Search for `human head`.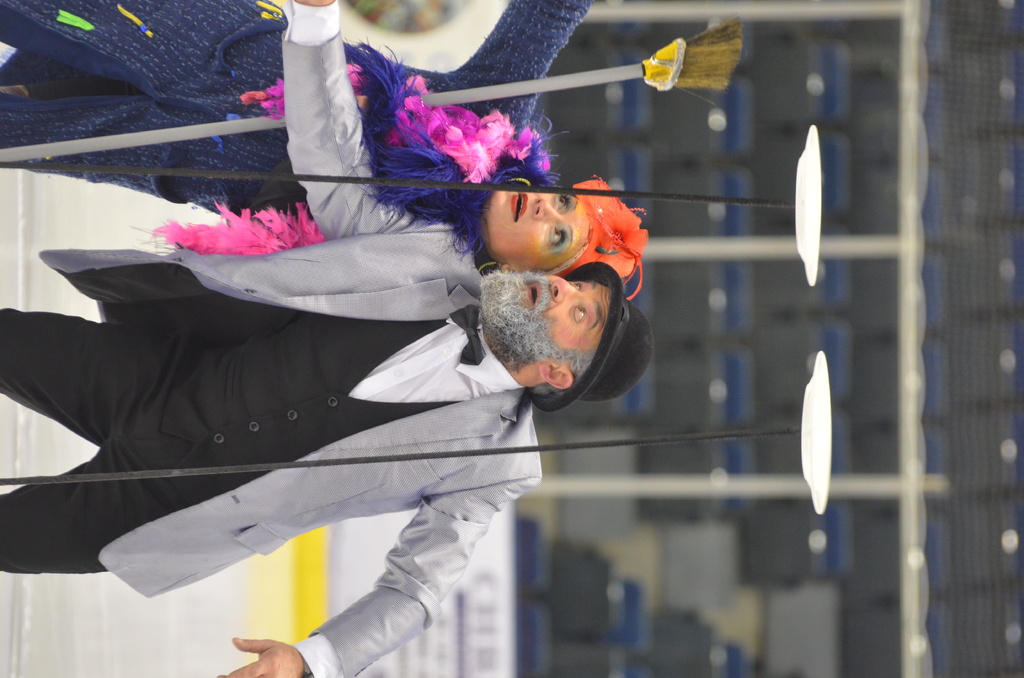
Found at BBox(457, 259, 640, 372).
